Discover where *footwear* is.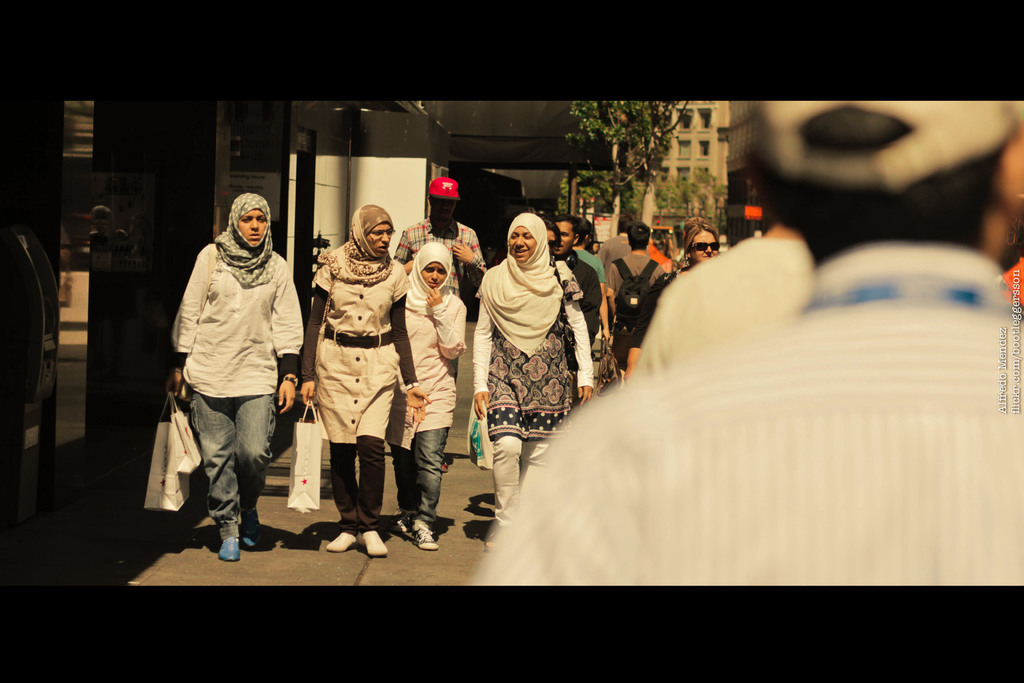
Discovered at crop(328, 530, 358, 551).
